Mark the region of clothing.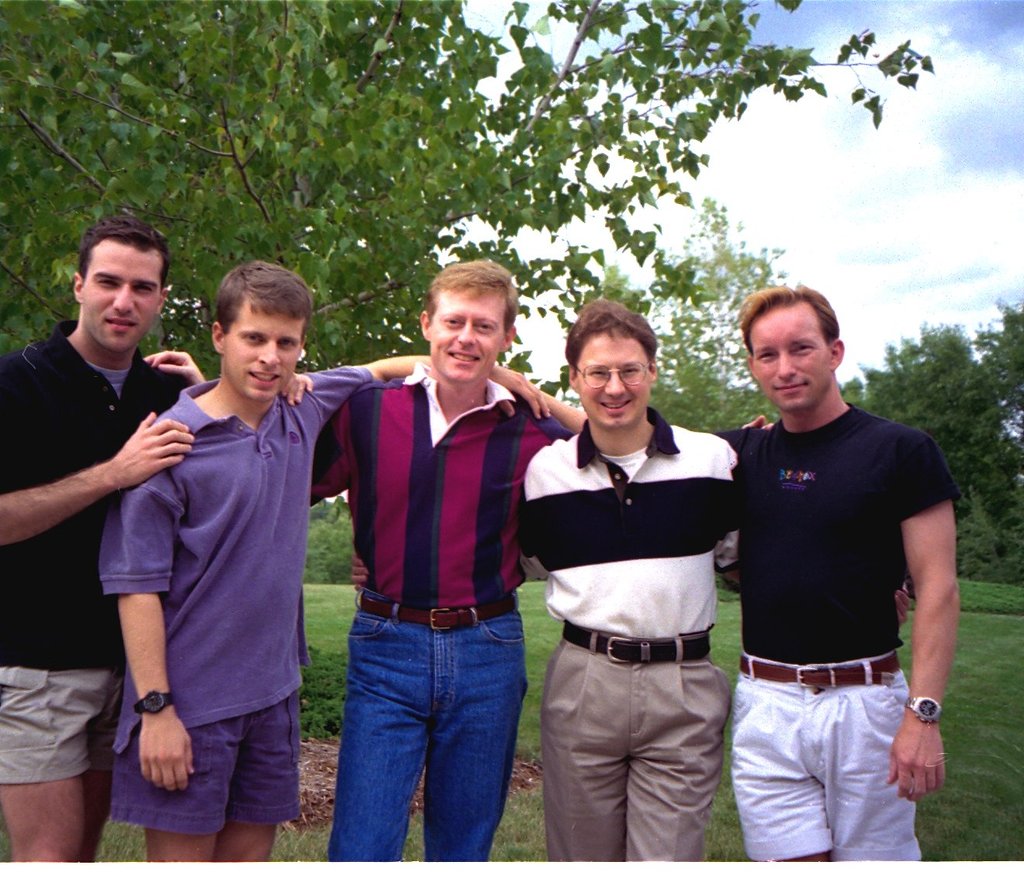
Region: (left=0, top=322, right=194, bottom=788).
